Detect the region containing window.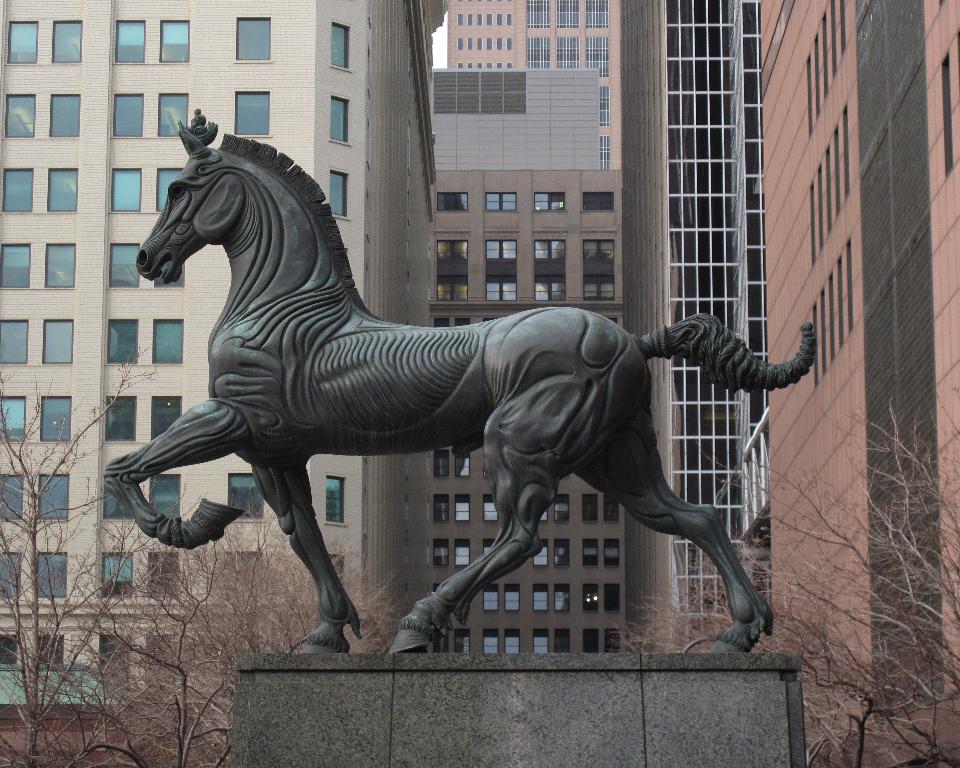
[x1=556, y1=584, x2=571, y2=616].
